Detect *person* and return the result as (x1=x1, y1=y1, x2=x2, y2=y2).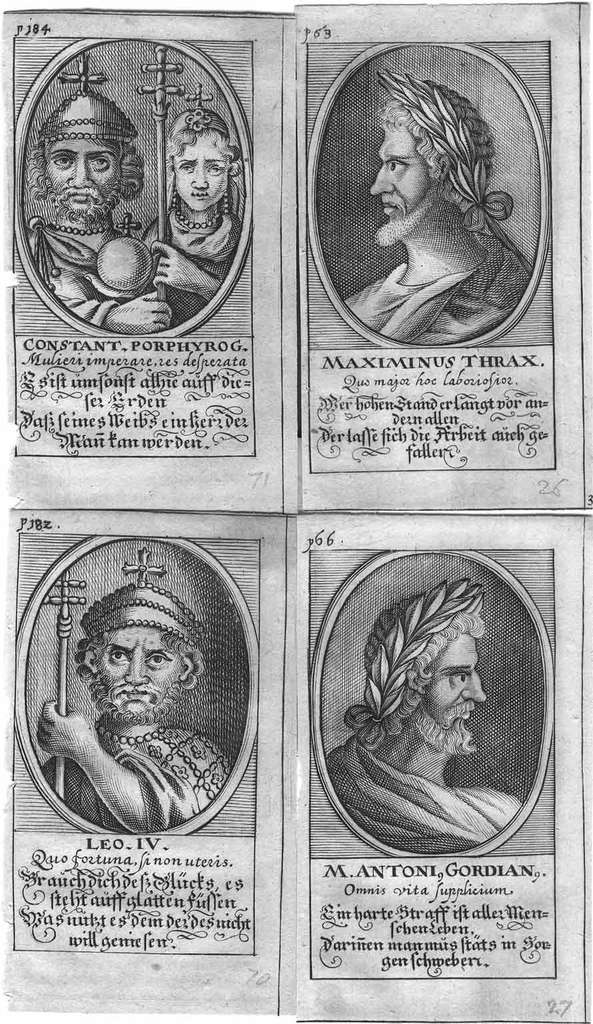
(x1=321, y1=576, x2=522, y2=858).
